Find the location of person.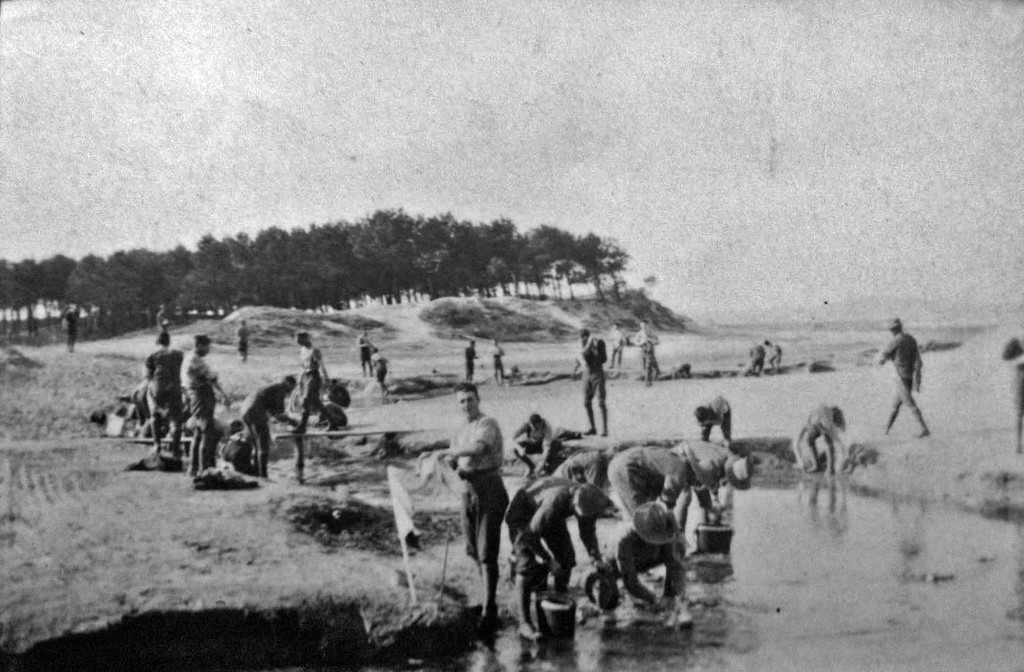
Location: (x1=793, y1=398, x2=843, y2=479).
